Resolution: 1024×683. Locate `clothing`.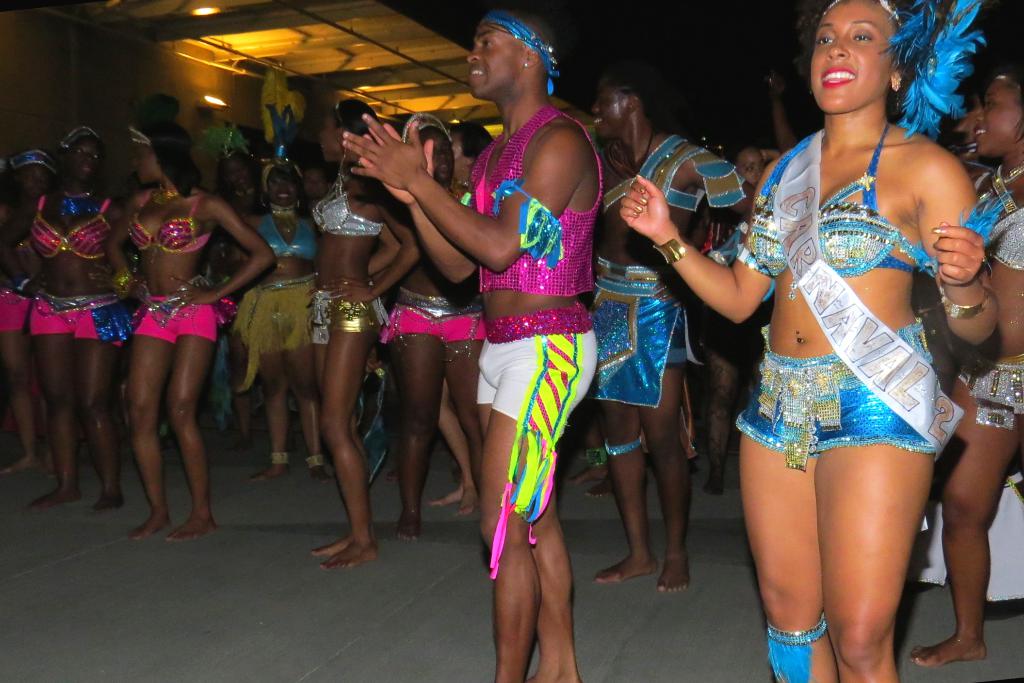
{"x1": 745, "y1": 119, "x2": 966, "y2": 507}.
